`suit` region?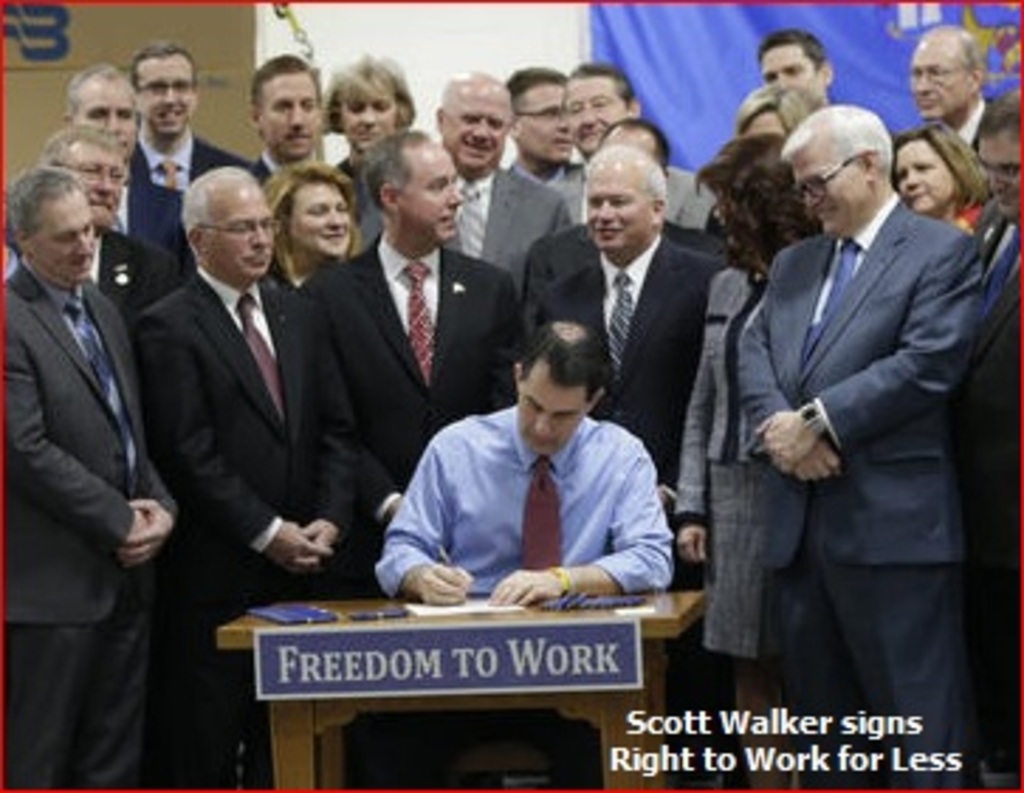
locate(942, 198, 1018, 742)
